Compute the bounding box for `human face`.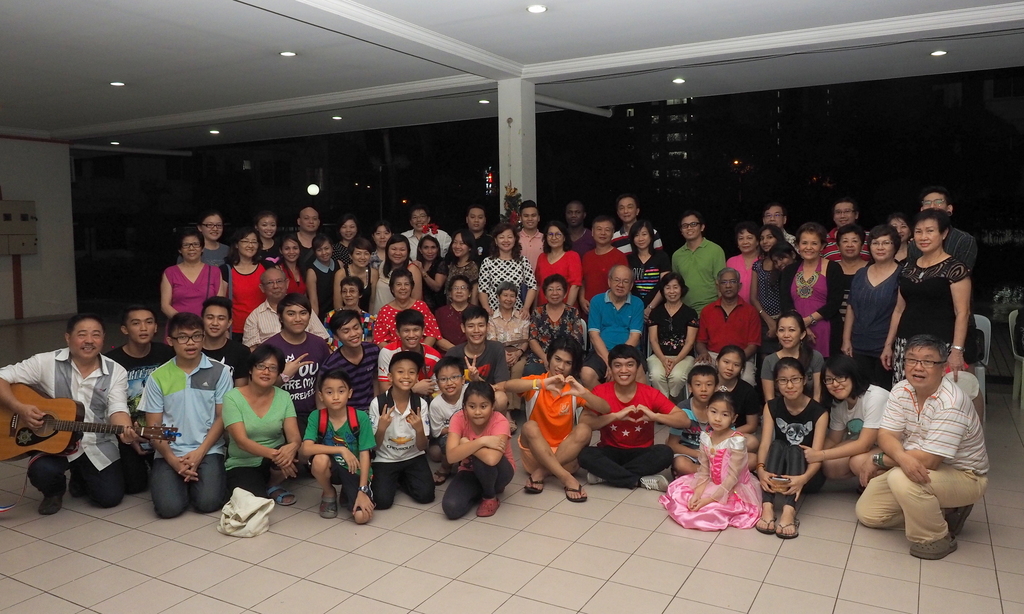
<box>906,349,936,384</box>.
